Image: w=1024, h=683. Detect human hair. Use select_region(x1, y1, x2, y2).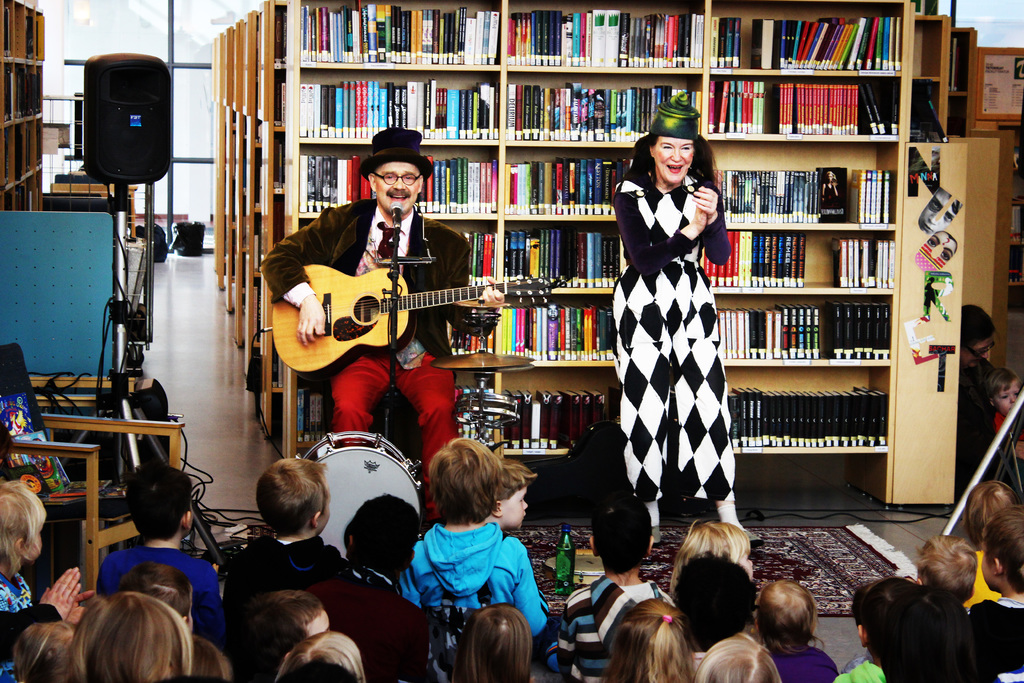
select_region(588, 488, 655, 573).
